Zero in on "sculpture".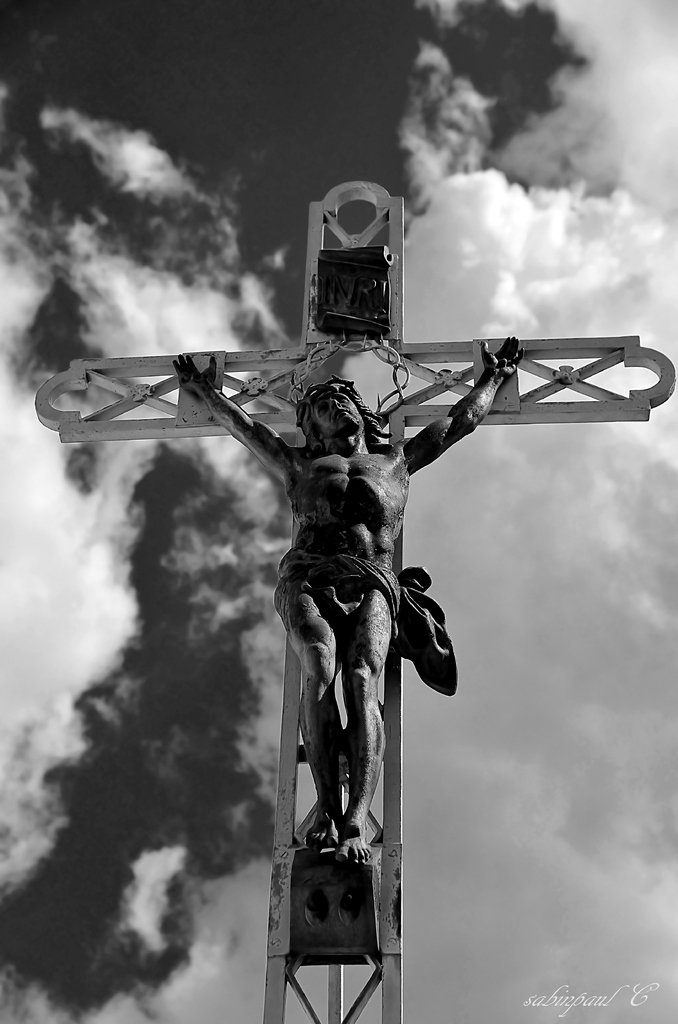
Zeroed in: 171 333 528 865.
